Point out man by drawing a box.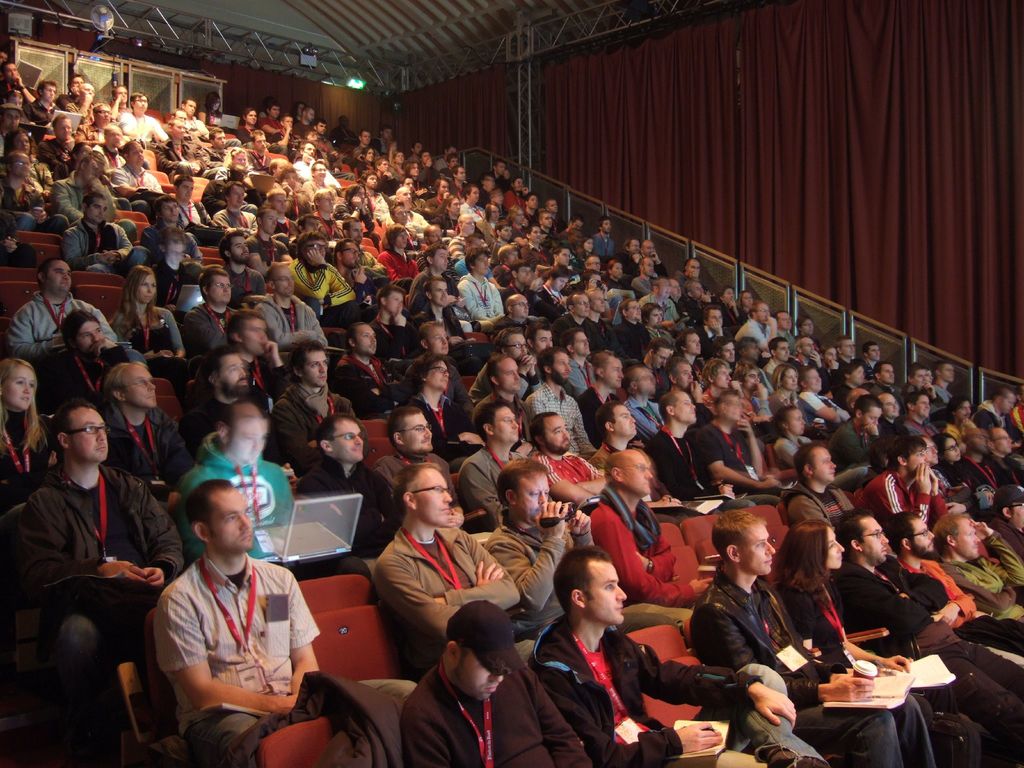
[100, 125, 118, 170].
